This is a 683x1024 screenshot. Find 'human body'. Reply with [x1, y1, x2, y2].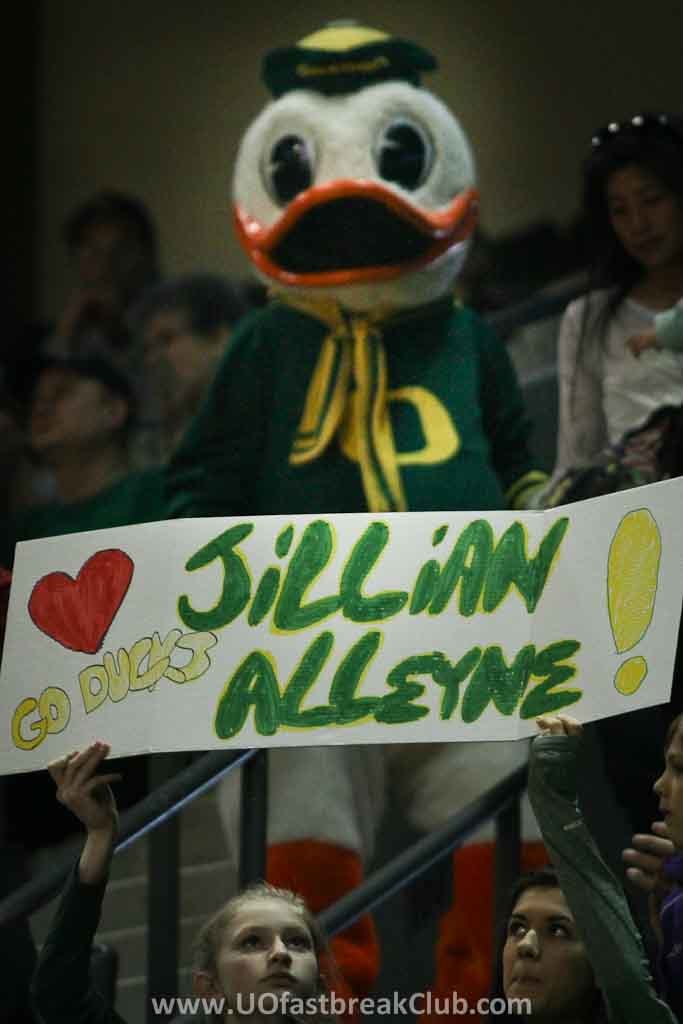
[504, 858, 599, 1017].
